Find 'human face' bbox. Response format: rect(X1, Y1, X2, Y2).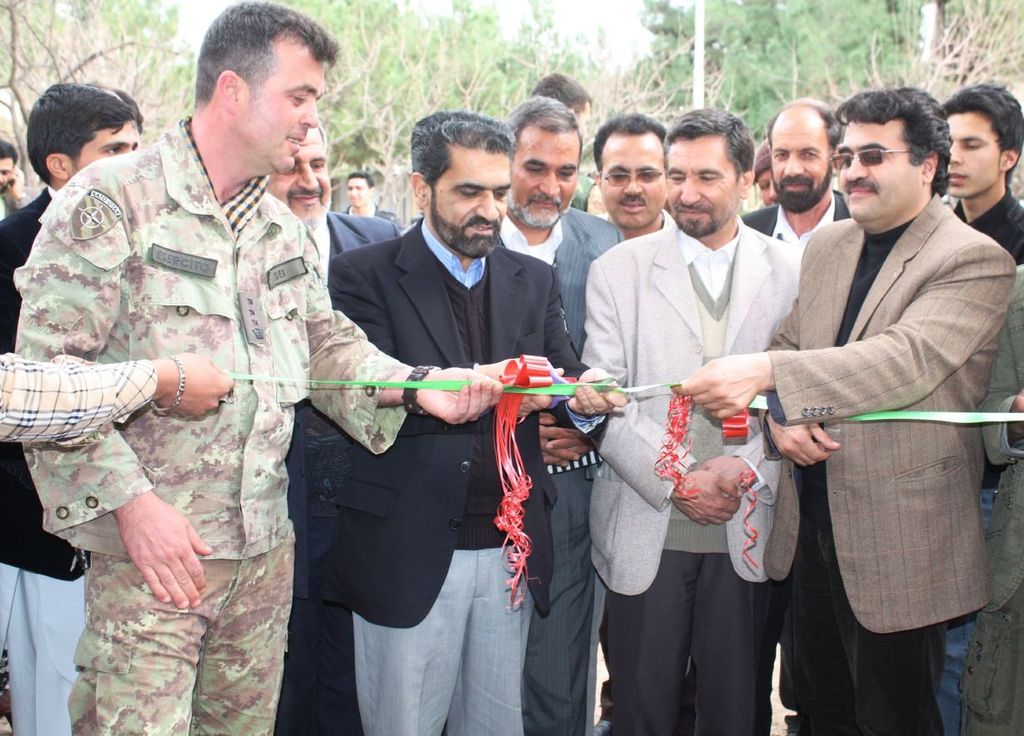
rect(238, 38, 320, 174).
